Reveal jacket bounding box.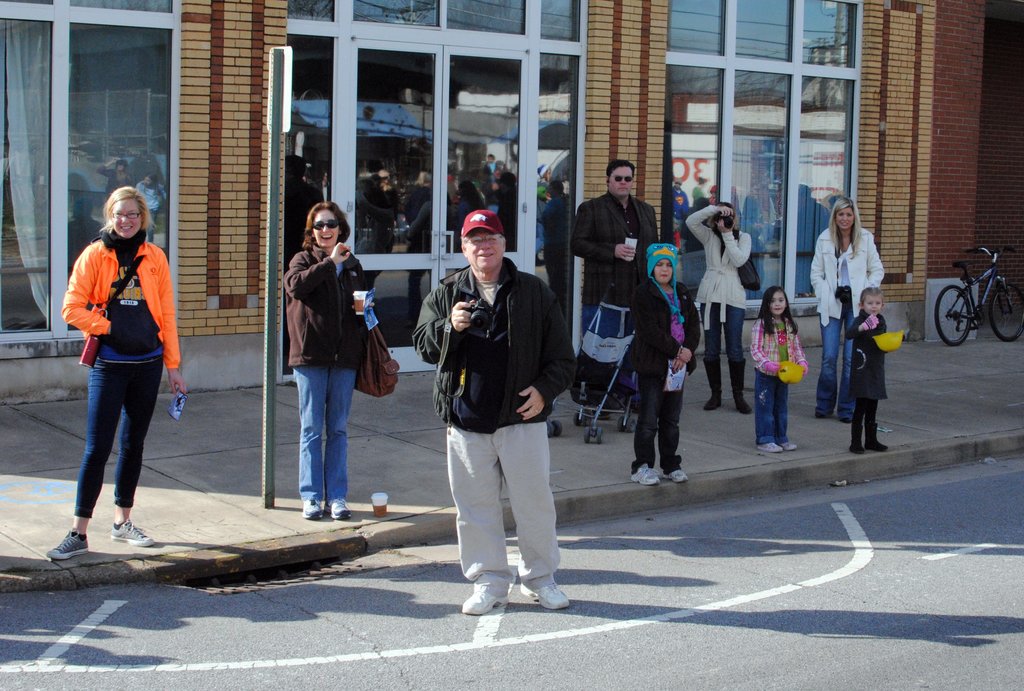
Revealed: BBox(749, 319, 811, 376).
